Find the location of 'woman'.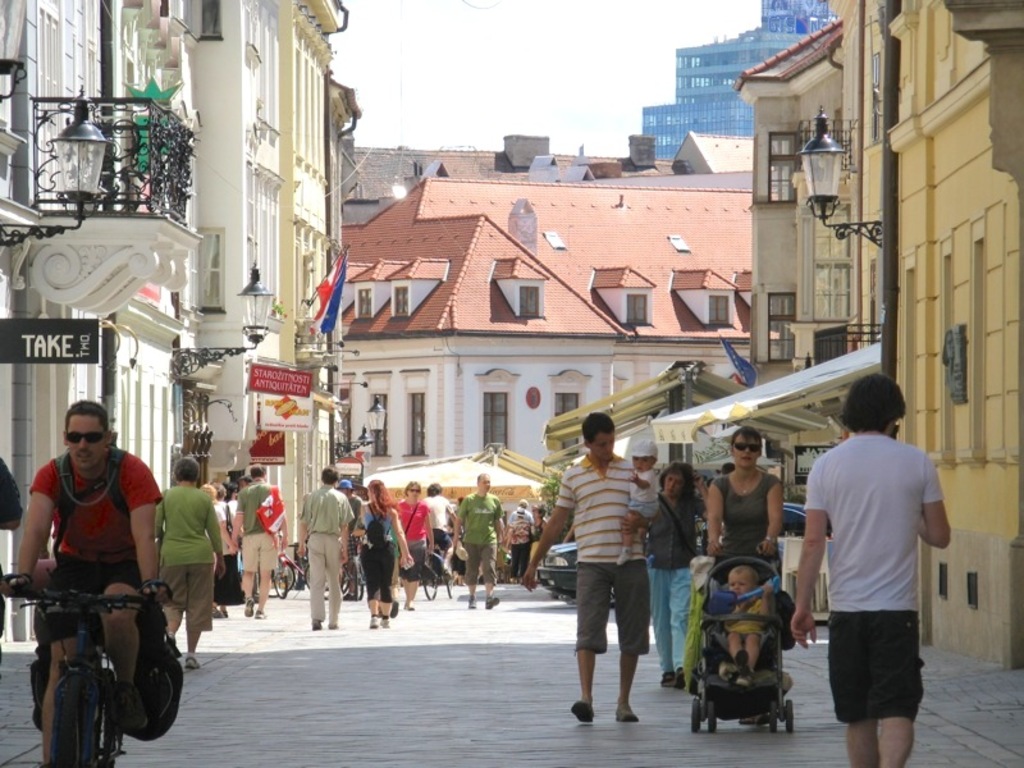
Location: x1=152 y1=457 x2=230 y2=667.
